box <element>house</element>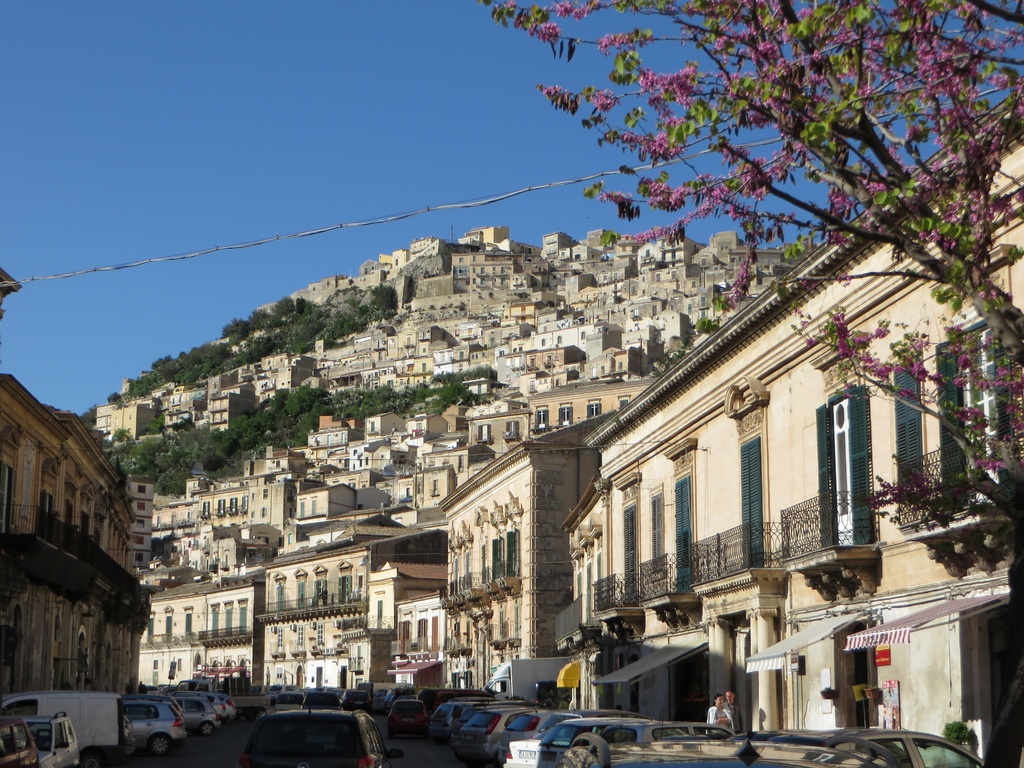
490,330,503,349
